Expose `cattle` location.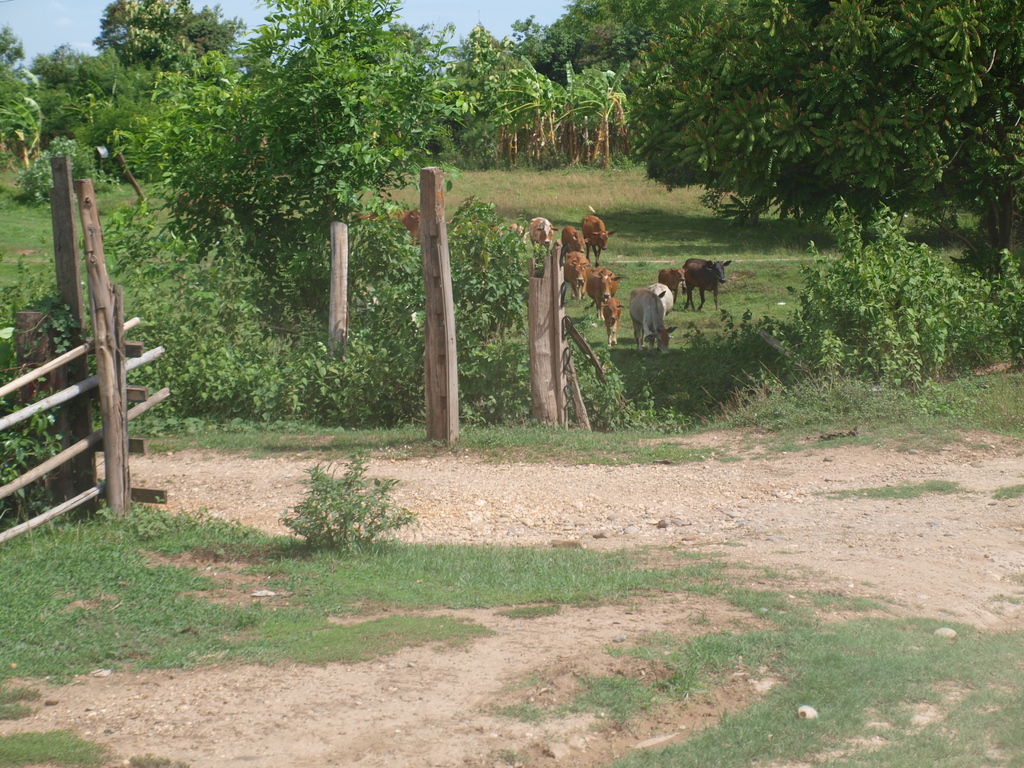
Exposed at <region>599, 297, 623, 344</region>.
